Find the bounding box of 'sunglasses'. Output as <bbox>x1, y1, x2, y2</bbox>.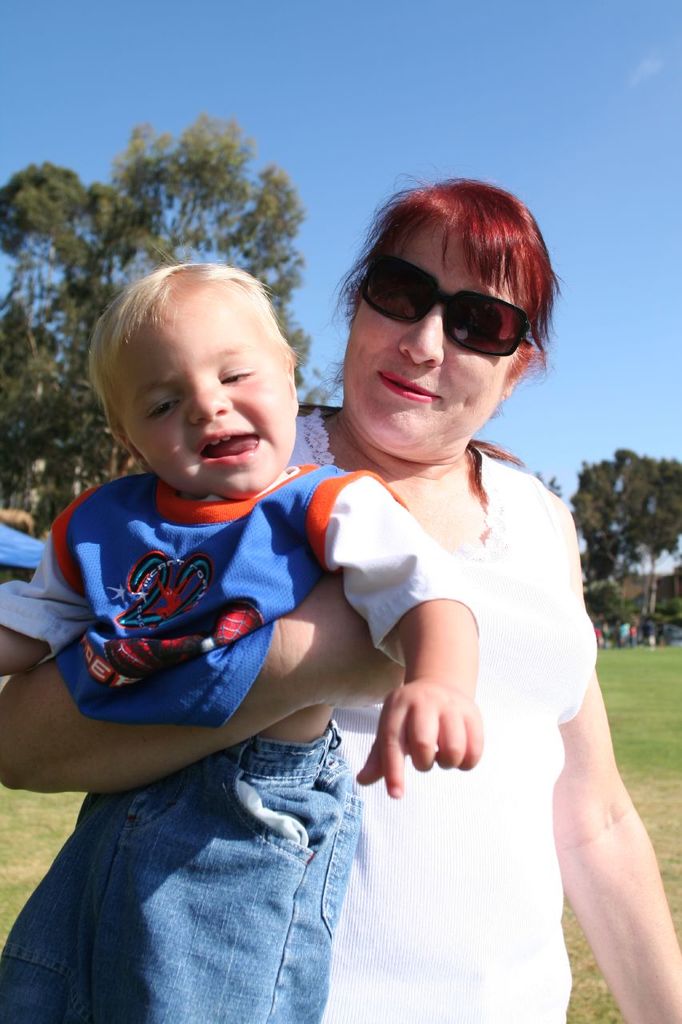
<bbox>356, 253, 530, 357</bbox>.
